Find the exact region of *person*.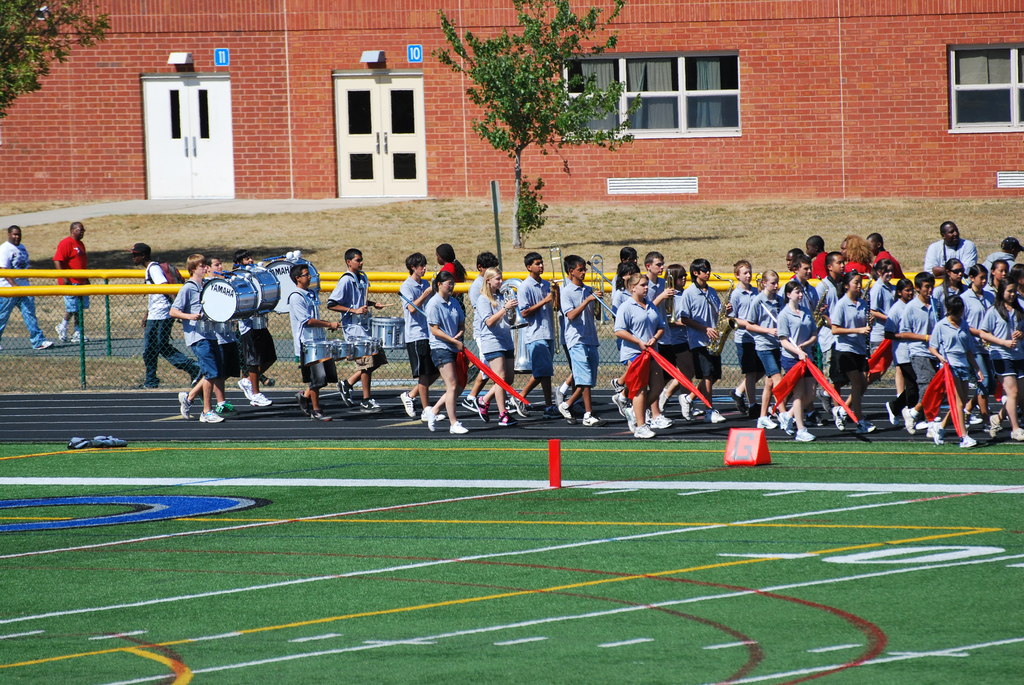
Exact region: 614,285,680,436.
